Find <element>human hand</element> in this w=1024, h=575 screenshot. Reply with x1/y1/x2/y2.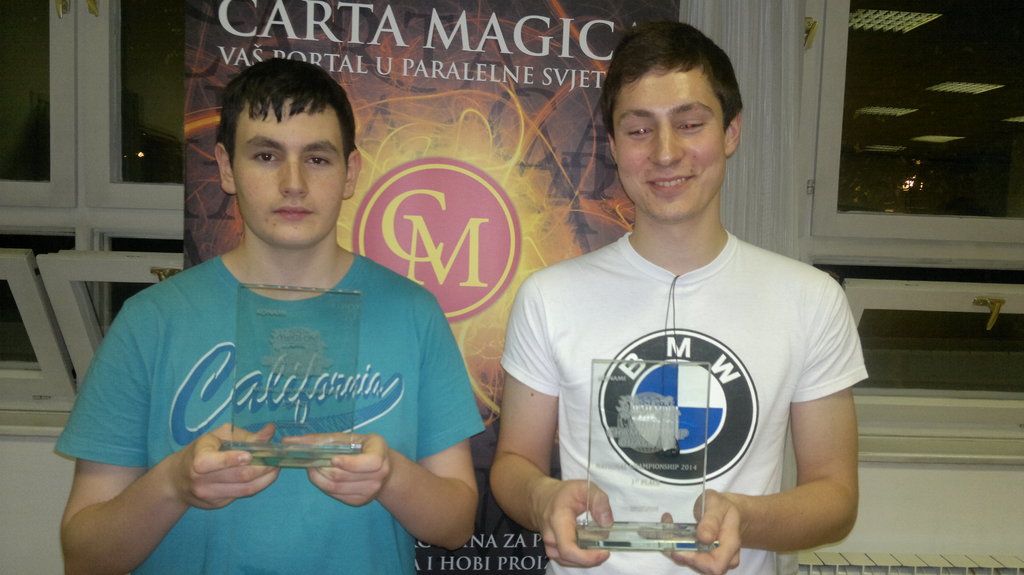
166/421/284/513.
